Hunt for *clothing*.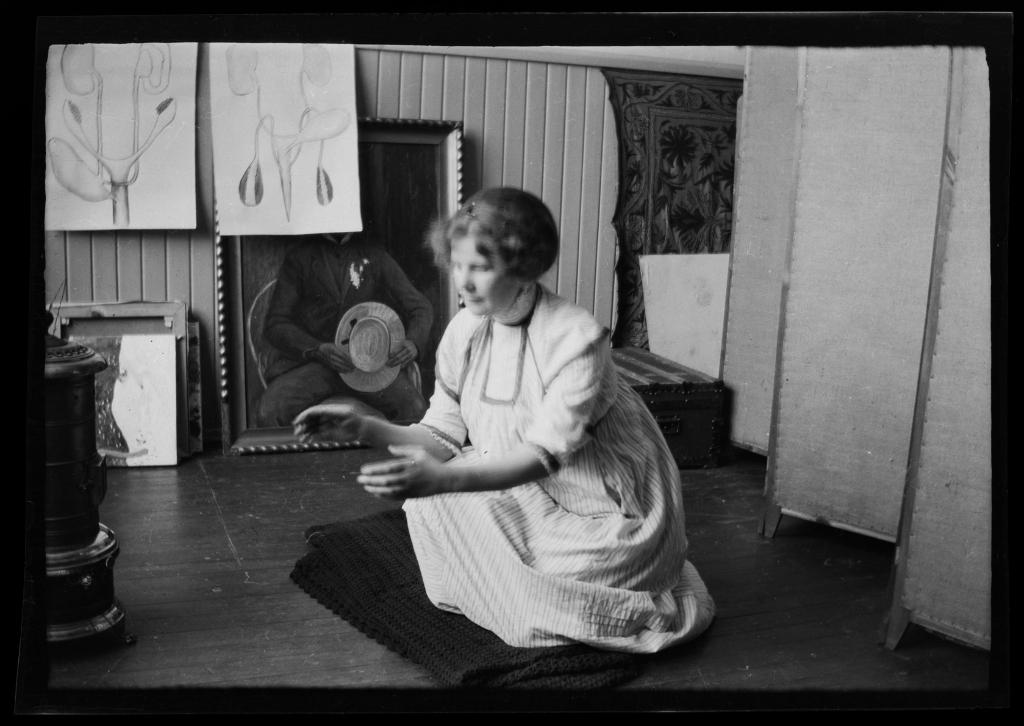
Hunted down at [263,230,428,437].
